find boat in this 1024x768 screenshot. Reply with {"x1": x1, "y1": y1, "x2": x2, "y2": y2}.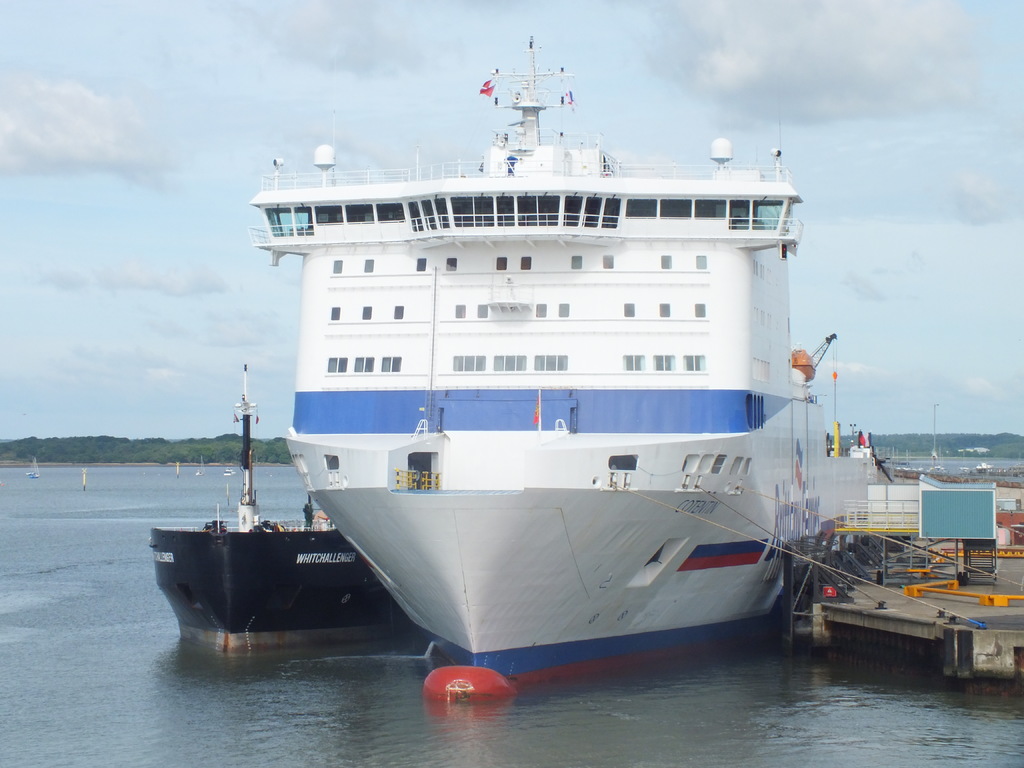
{"x1": 148, "y1": 397, "x2": 401, "y2": 651}.
